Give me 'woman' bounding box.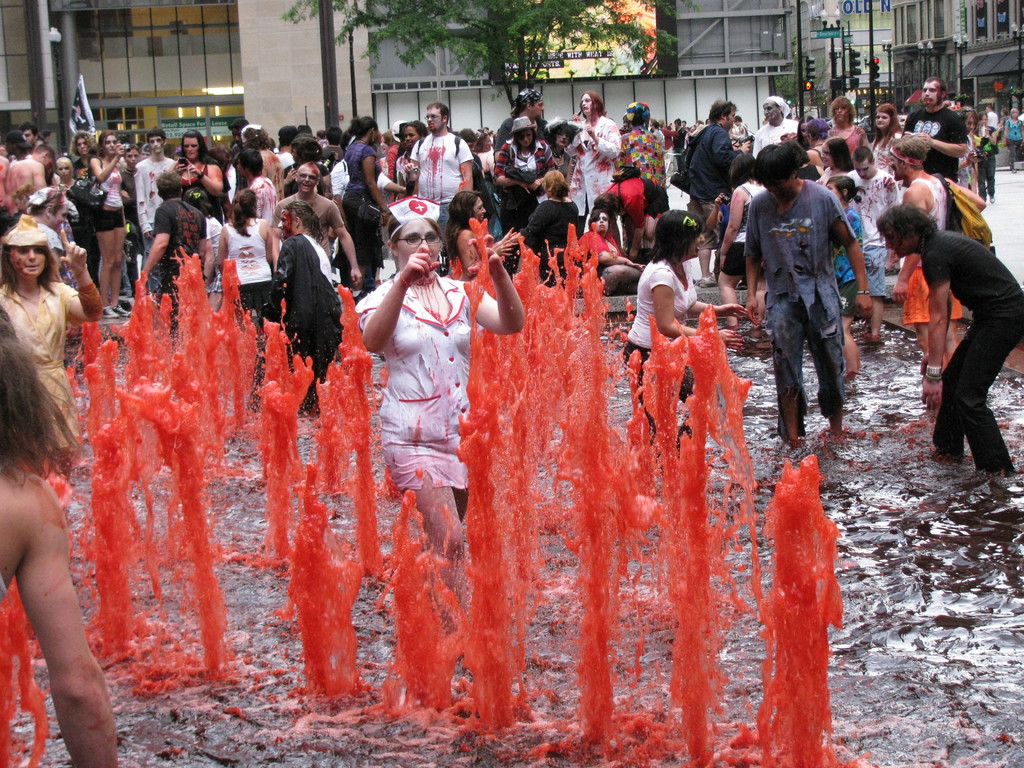
{"left": 623, "top": 209, "right": 752, "bottom": 450}.
